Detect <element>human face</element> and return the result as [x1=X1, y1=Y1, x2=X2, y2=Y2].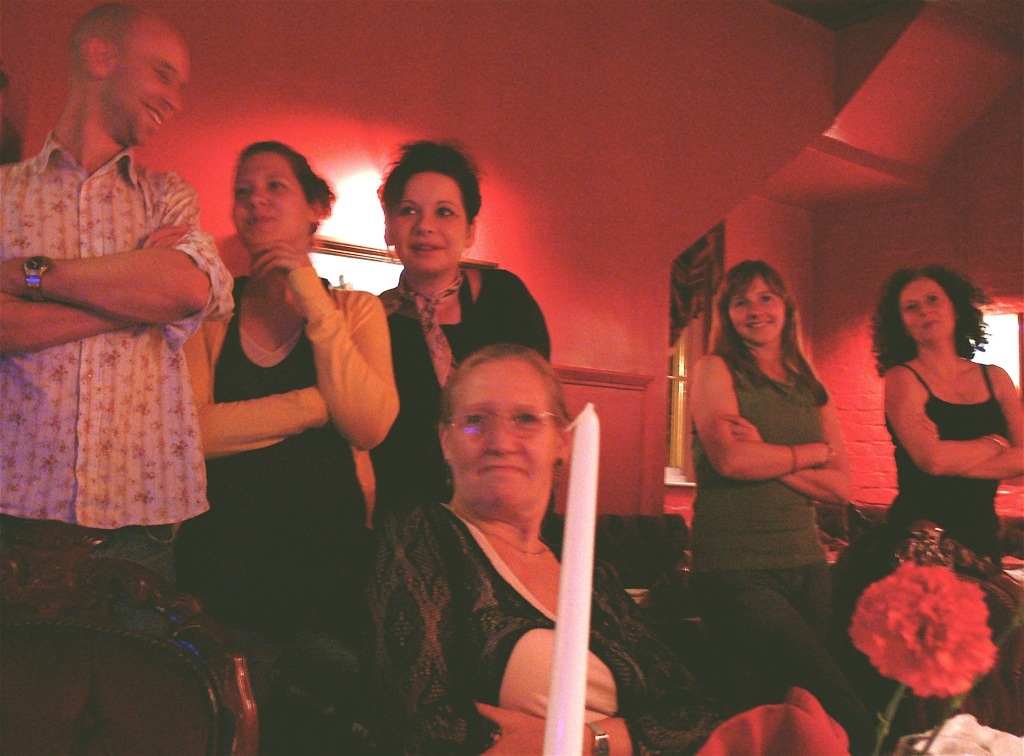
[x1=900, y1=276, x2=959, y2=349].
